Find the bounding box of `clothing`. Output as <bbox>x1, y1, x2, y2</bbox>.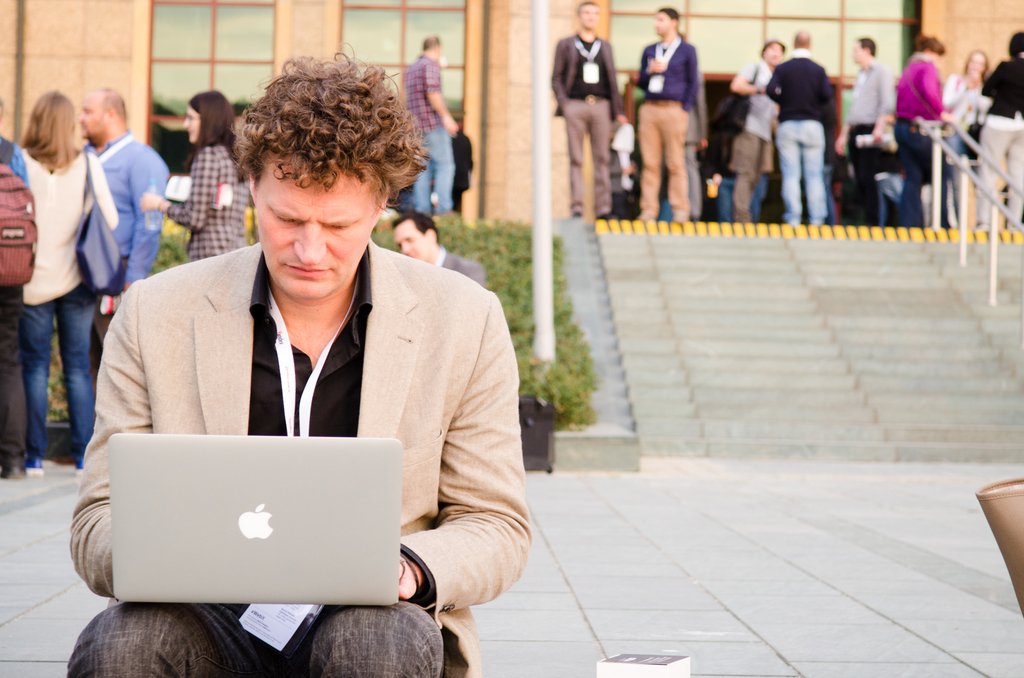
<bbox>976, 52, 1023, 232</bbox>.
